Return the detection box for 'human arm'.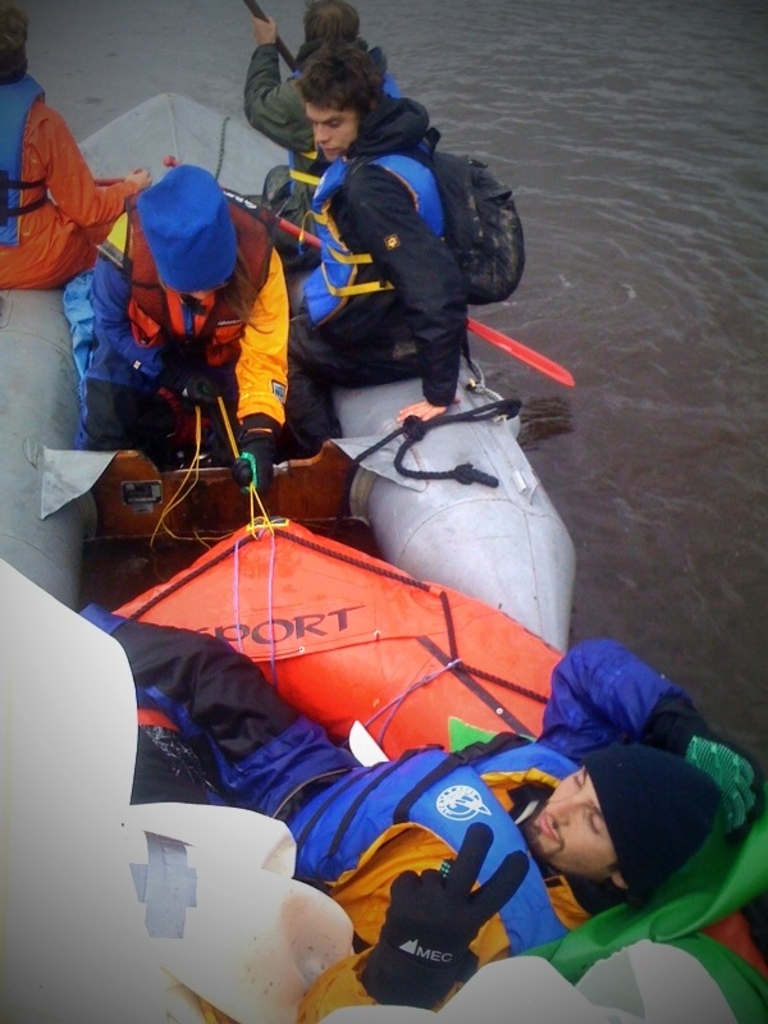
[46, 110, 163, 251].
